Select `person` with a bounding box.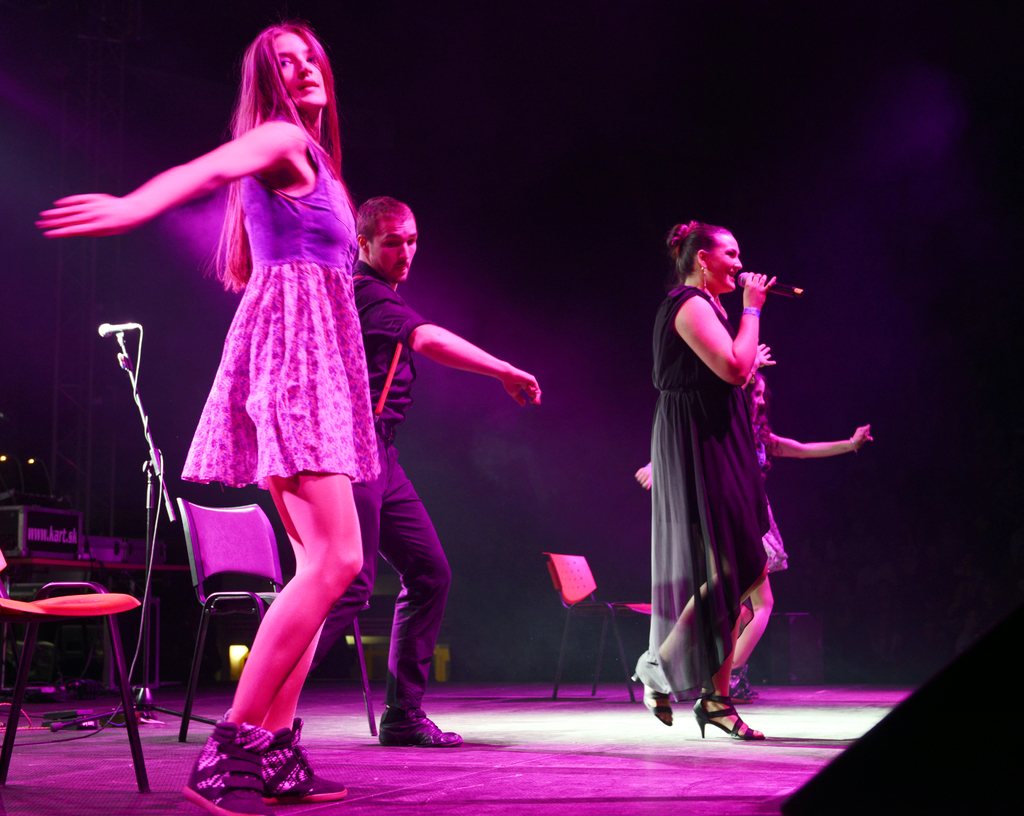
x1=616, y1=217, x2=780, y2=744.
